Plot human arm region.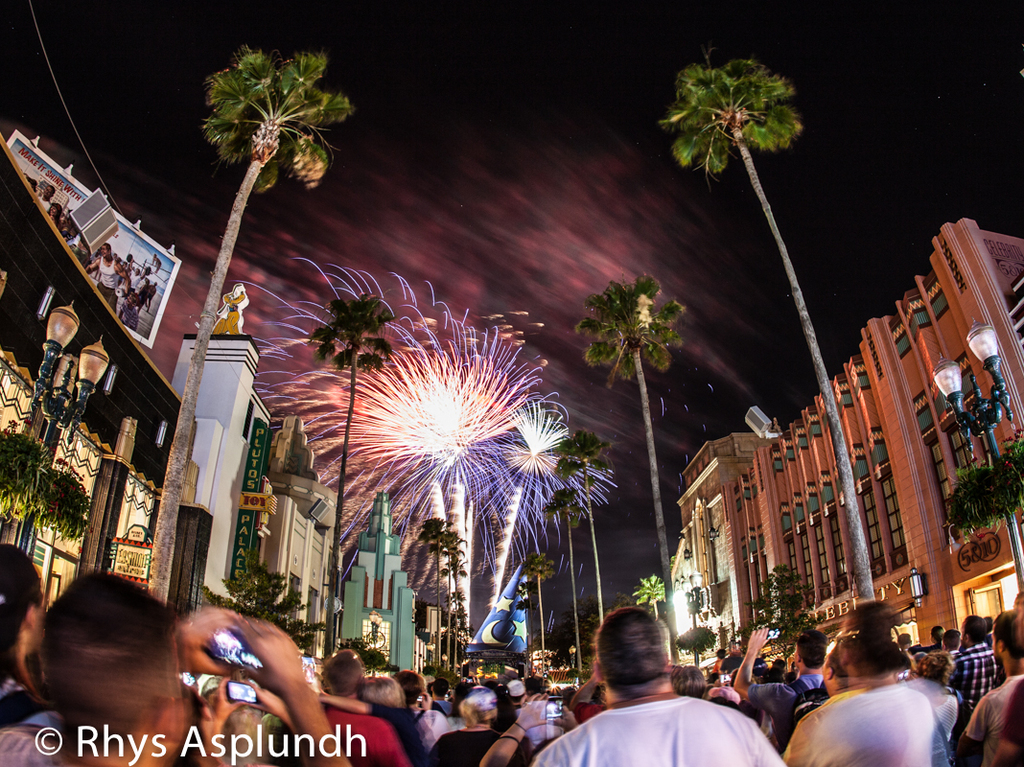
Plotted at l=418, t=686, r=434, b=716.
